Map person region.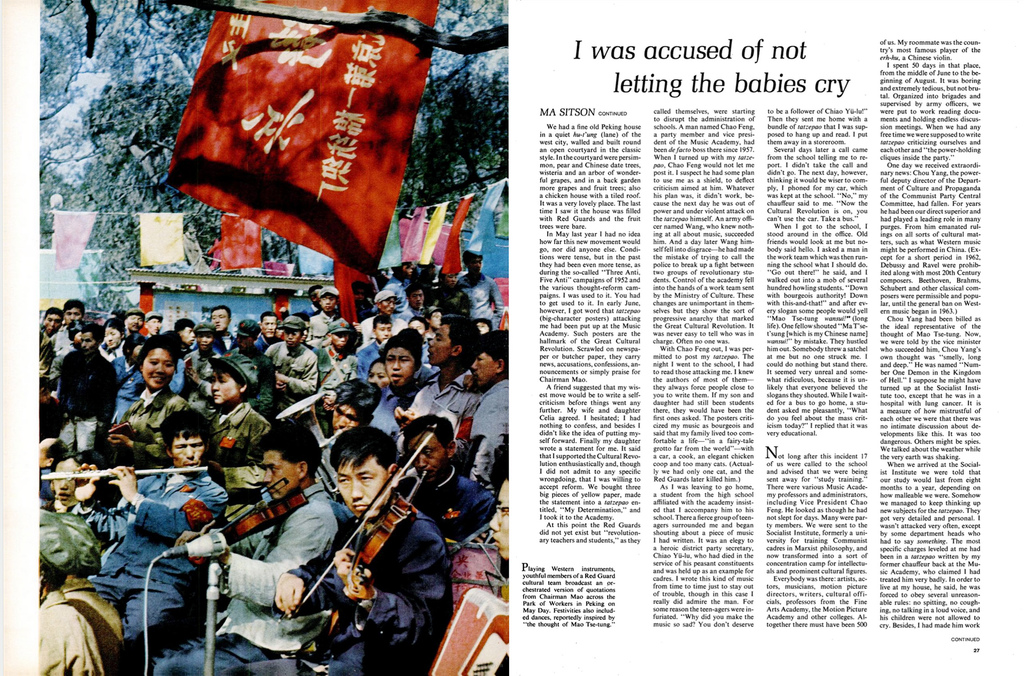
Mapped to BBox(36, 302, 62, 348).
